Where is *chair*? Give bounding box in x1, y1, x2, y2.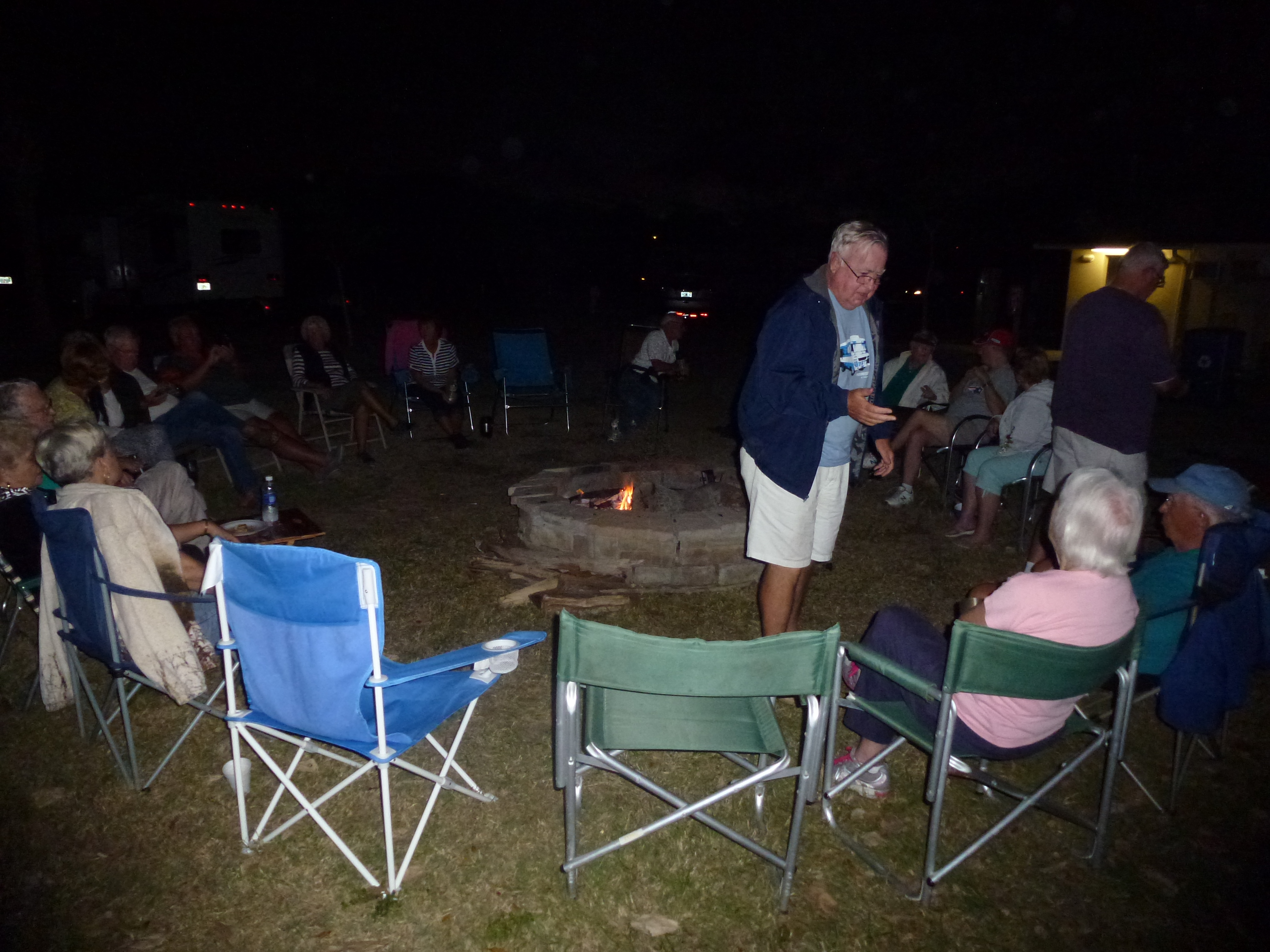
54, 152, 147, 268.
